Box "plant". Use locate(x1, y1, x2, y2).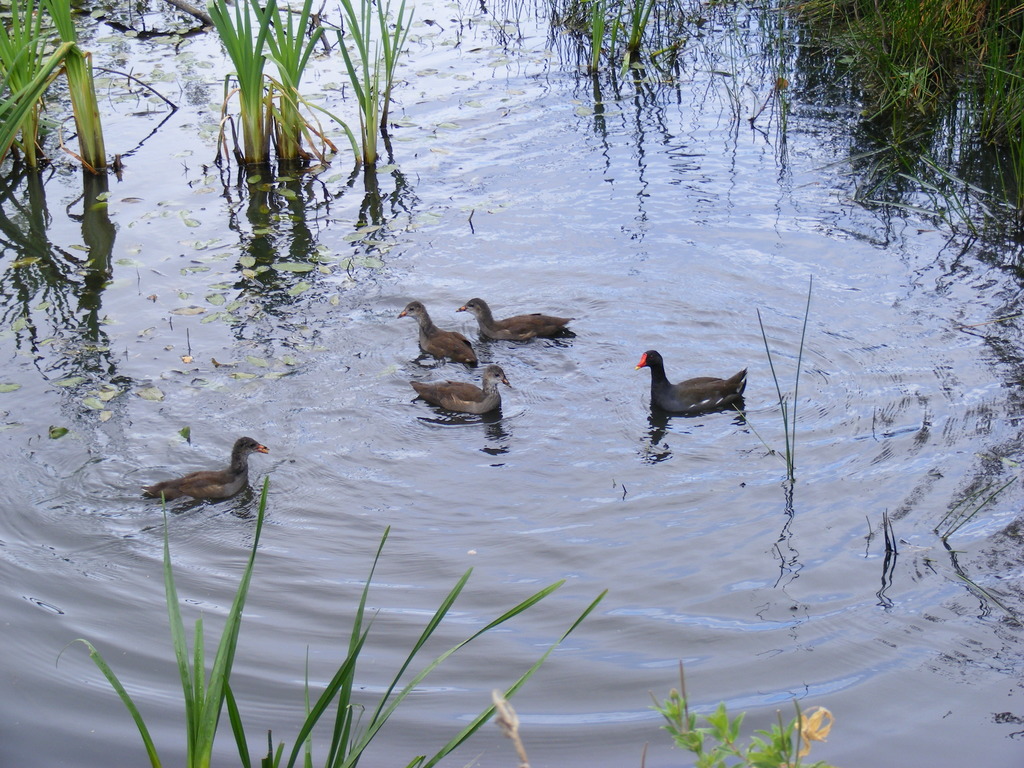
locate(650, 679, 835, 767).
